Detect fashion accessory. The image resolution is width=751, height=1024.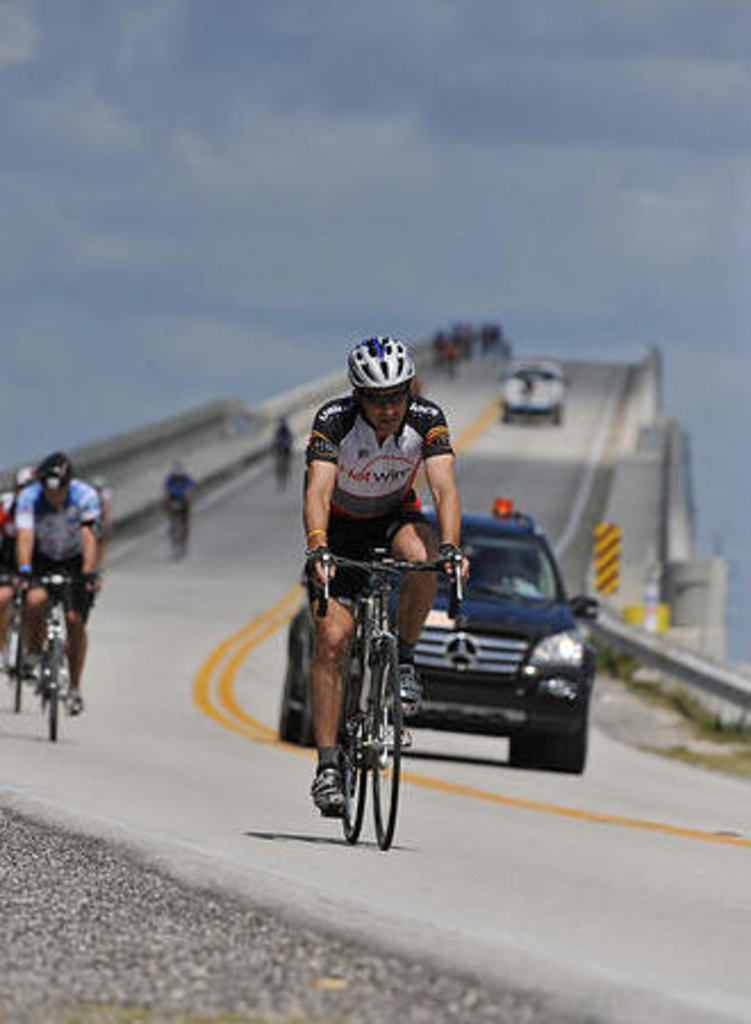
[316, 742, 337, 762].
